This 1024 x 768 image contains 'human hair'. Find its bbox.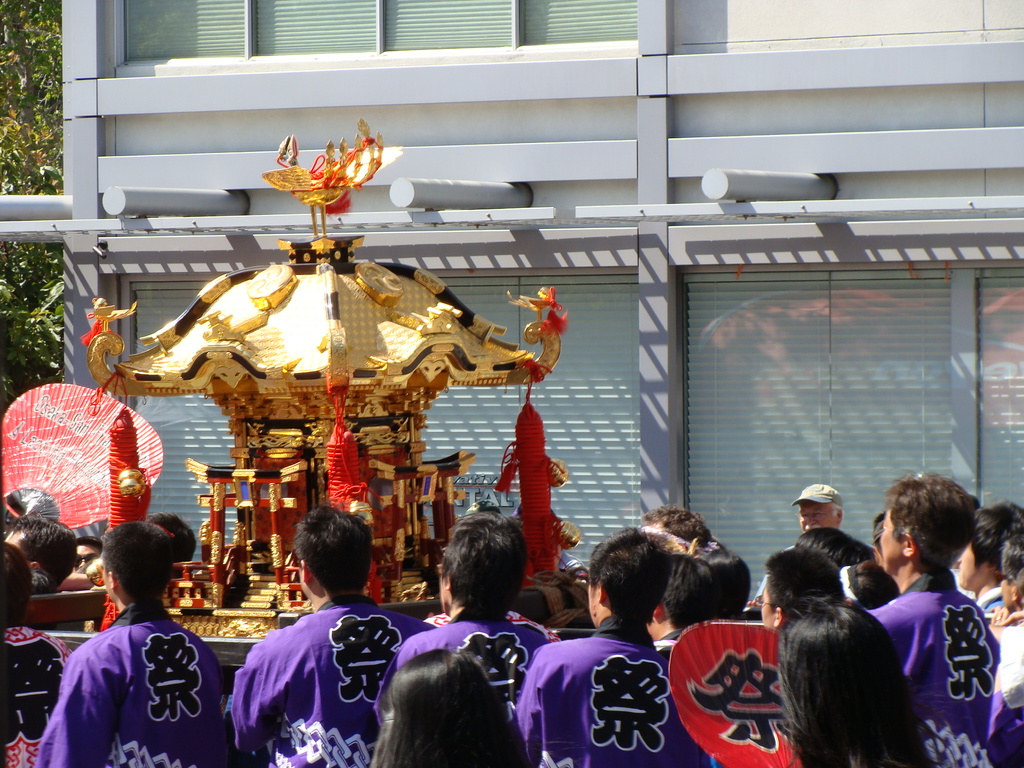
bbox(148, 511, 198, 577).
